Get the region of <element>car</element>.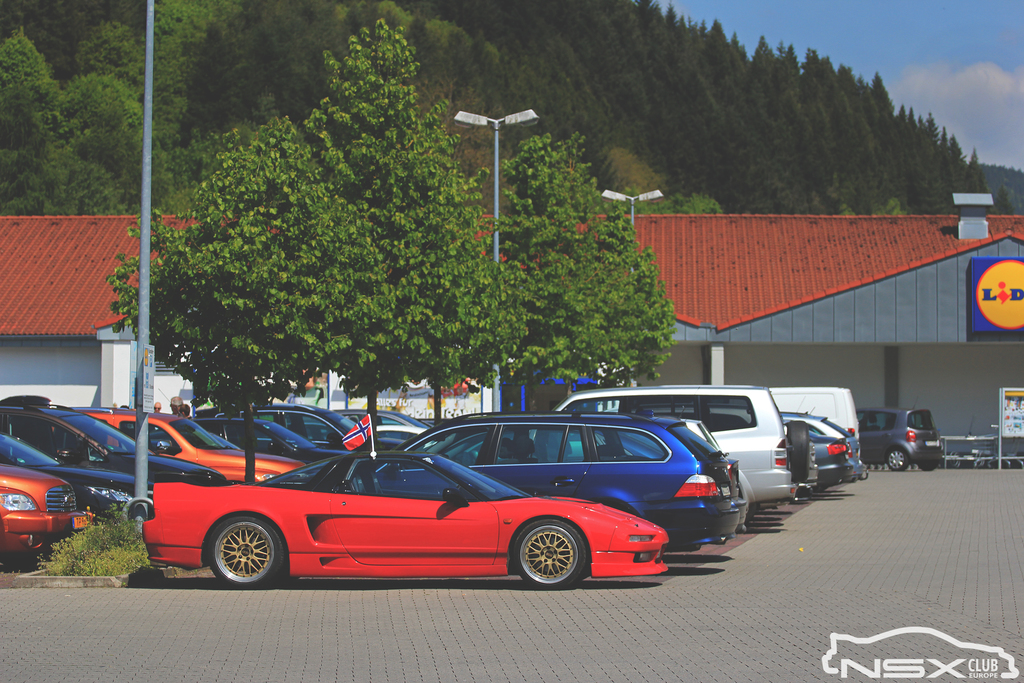
locate(543, 381, 802, 509).
